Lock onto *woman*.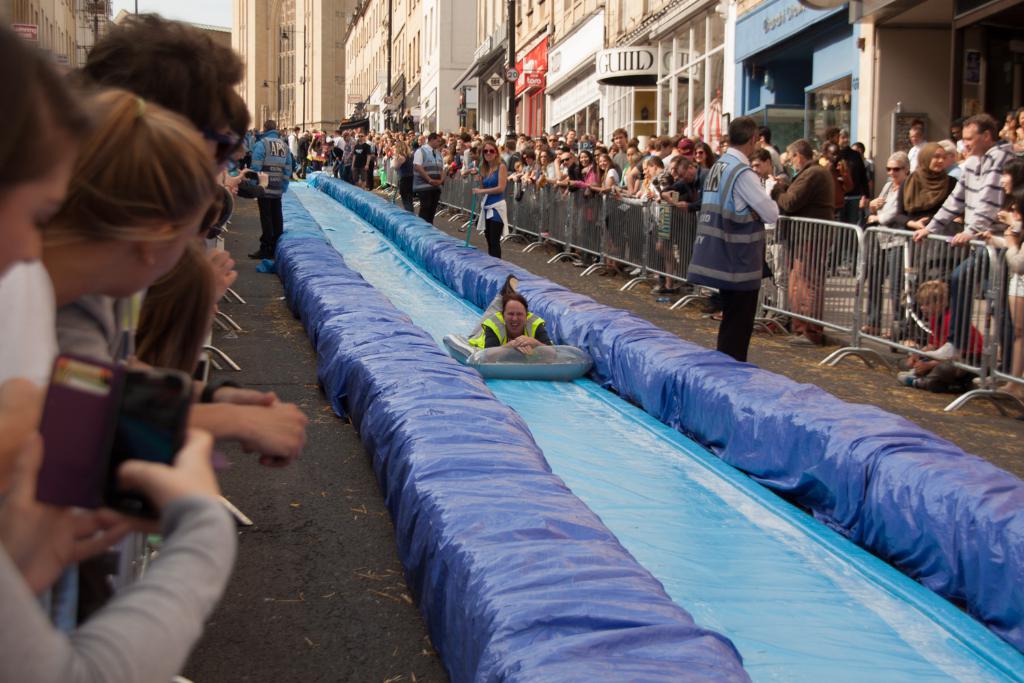
Locked: l=894, t=145, r=962, b=240.
